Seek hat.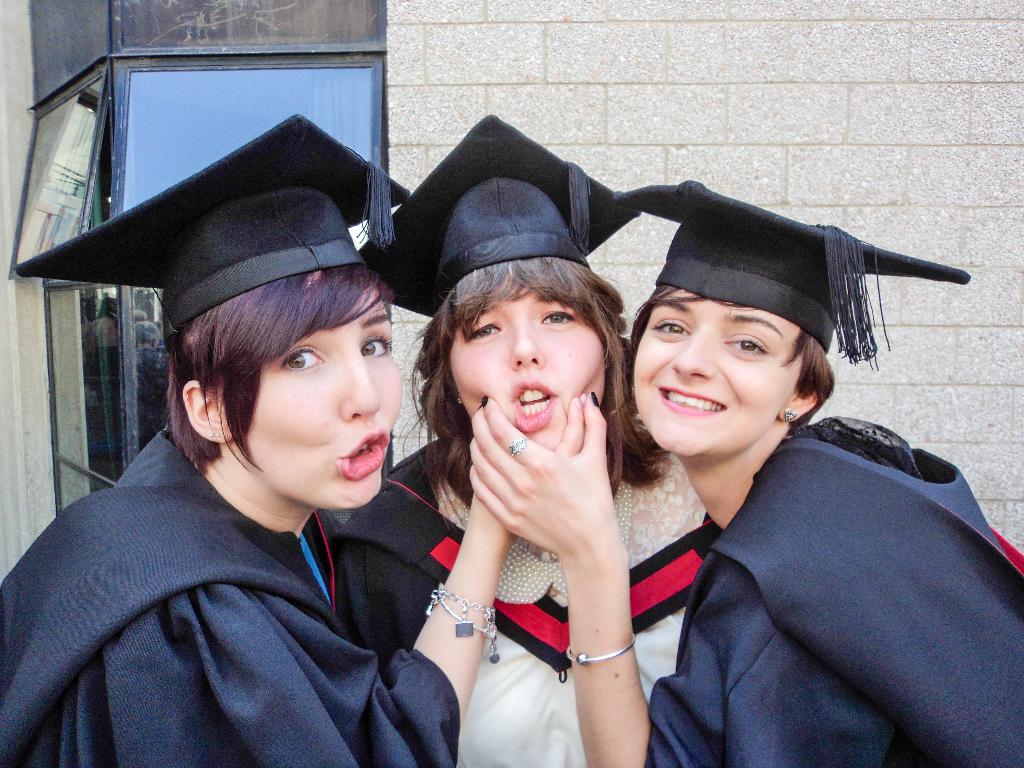
locate(611, 177, 968, 368).
